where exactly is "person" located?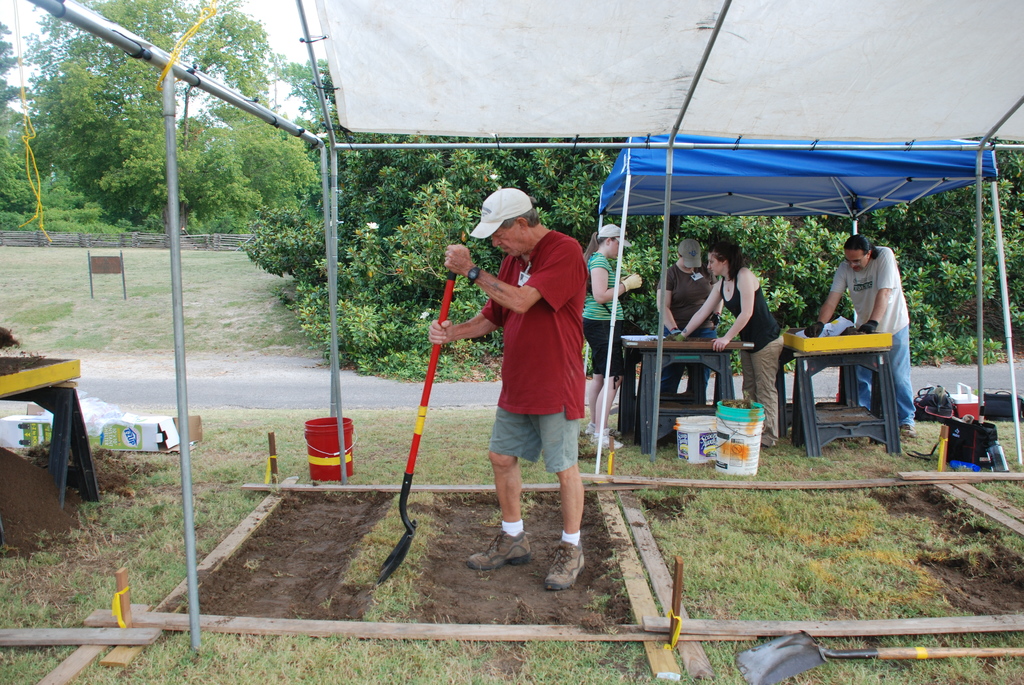
Its bounding box is bbox=(661, 233, 726, 397).
